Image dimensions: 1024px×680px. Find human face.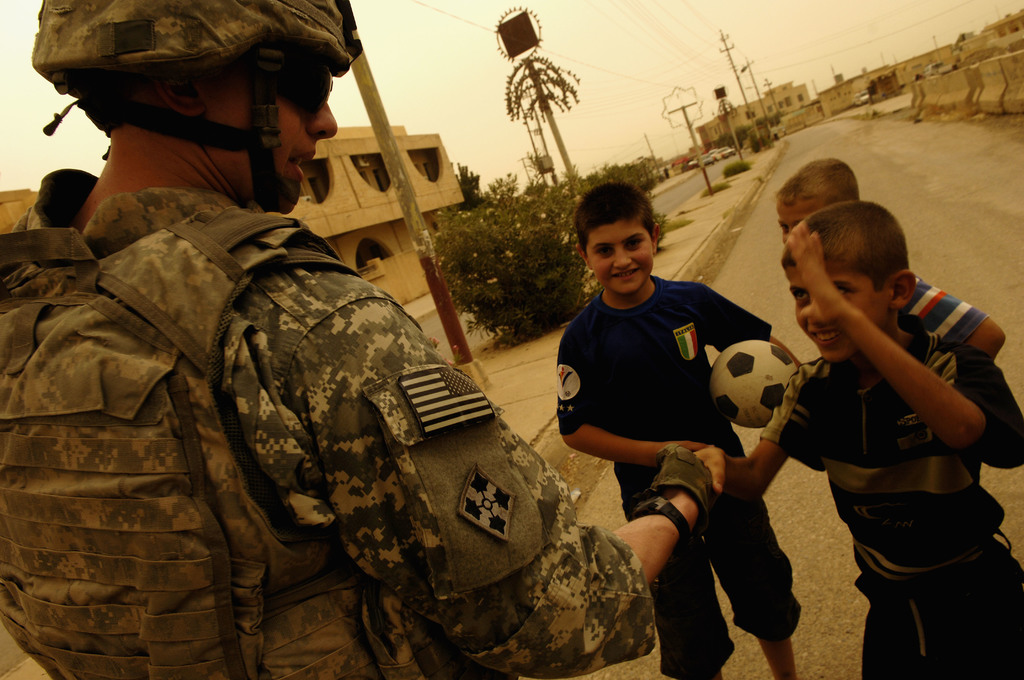
bbox=(783, 264, 886, 365).
